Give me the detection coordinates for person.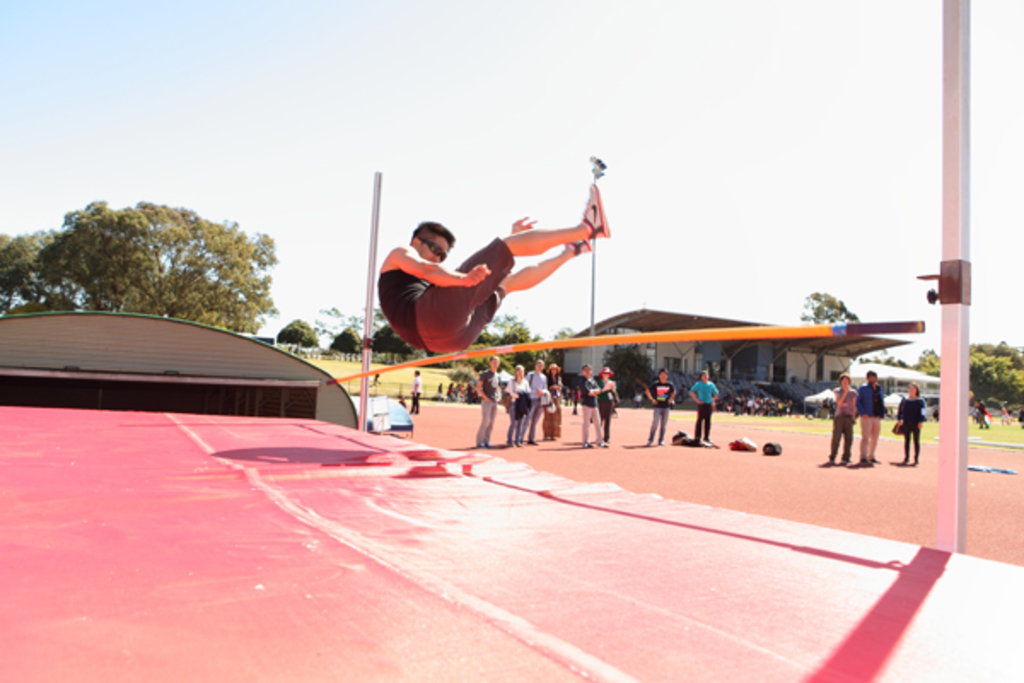
[left=691, top=369, right=720, bottom=441].
